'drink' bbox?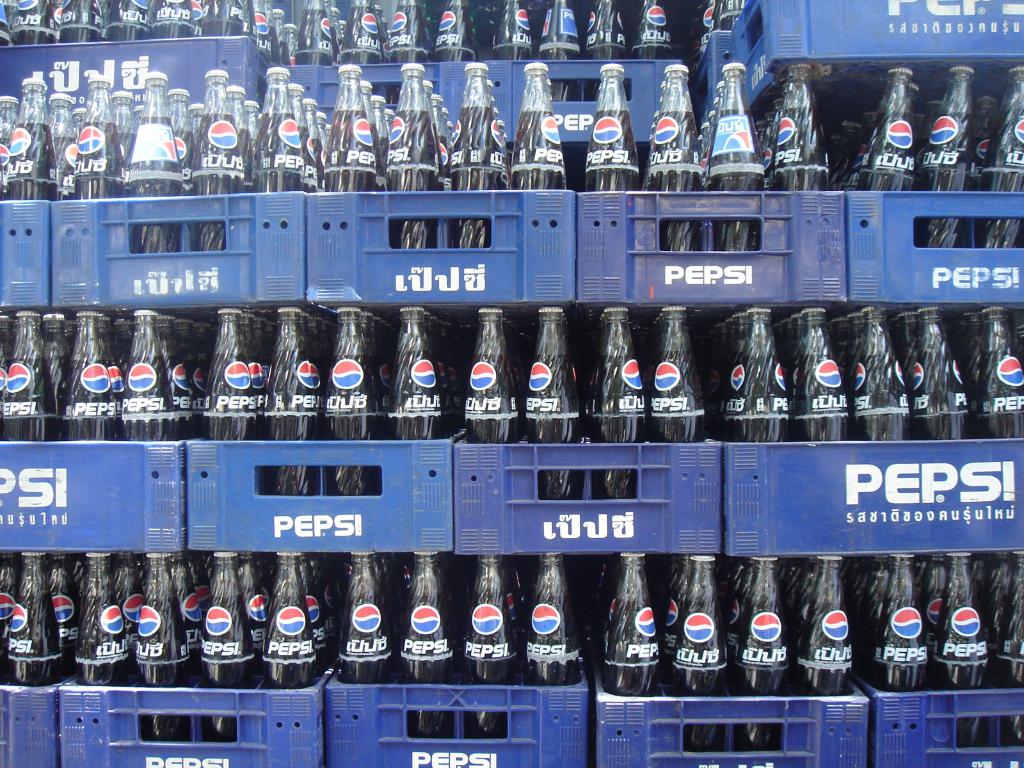
BBox(978, 345, 1023, 438)
